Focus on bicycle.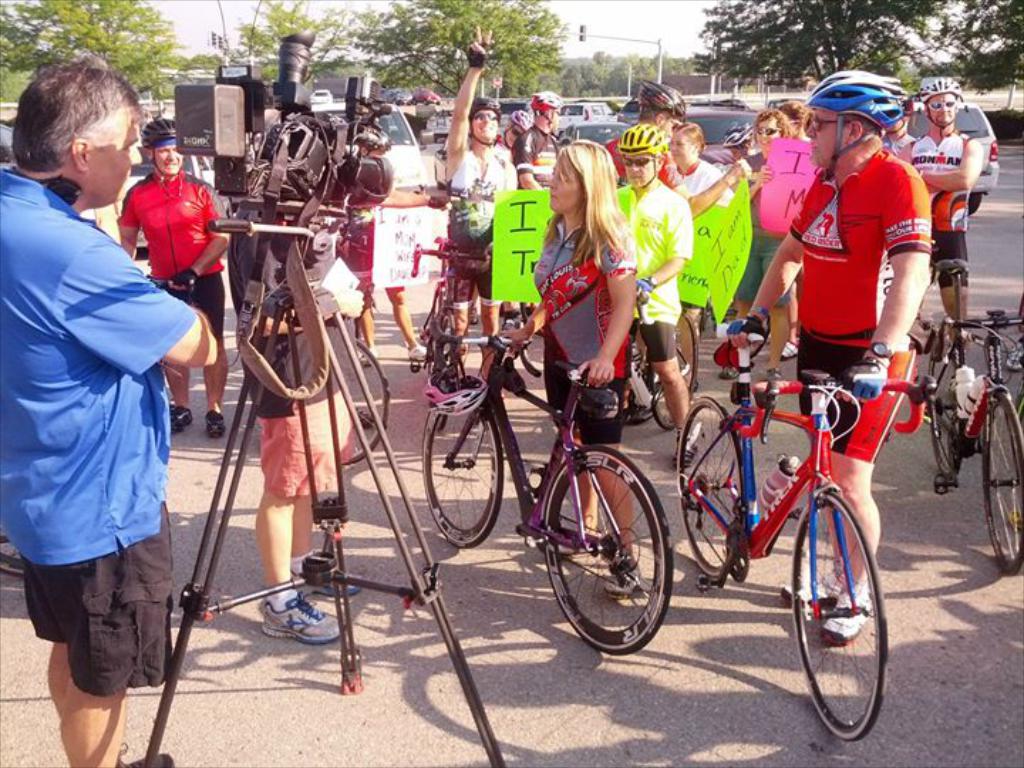
Focused at (x1=684, y1=321, x2=933, y2=737).
